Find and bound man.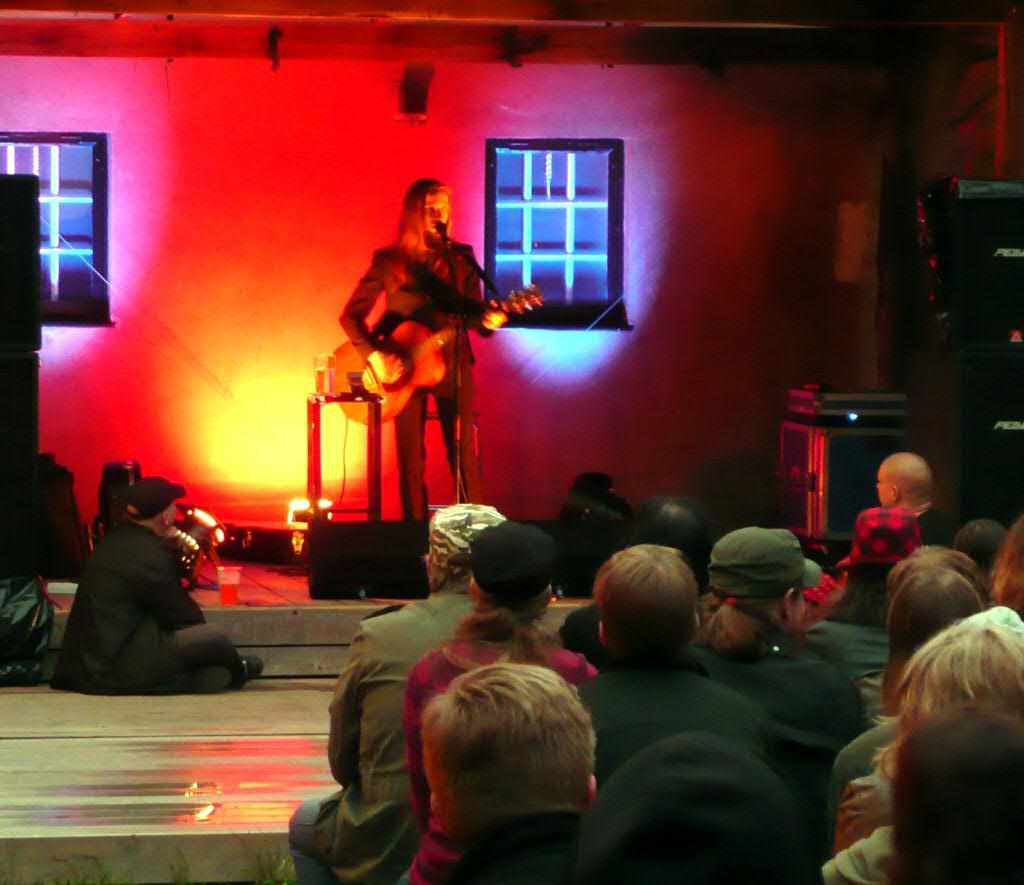
Bound: 290, 499, 514, 884.
